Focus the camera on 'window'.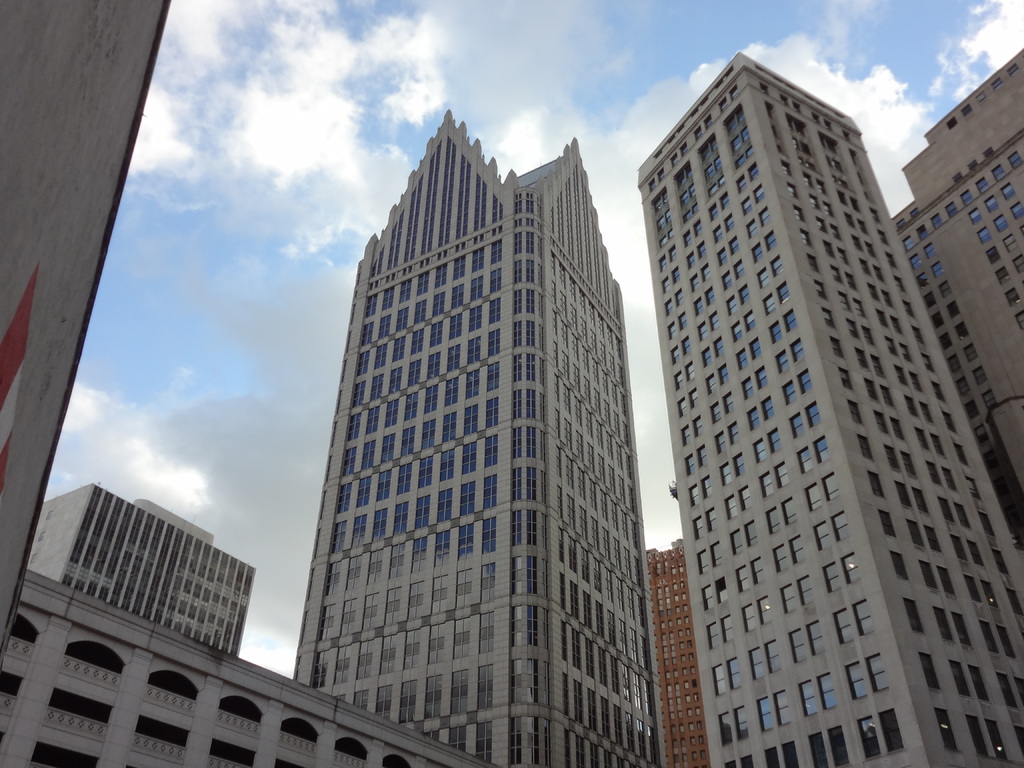
Focus region: BBox(812, 220, 826, 236).
